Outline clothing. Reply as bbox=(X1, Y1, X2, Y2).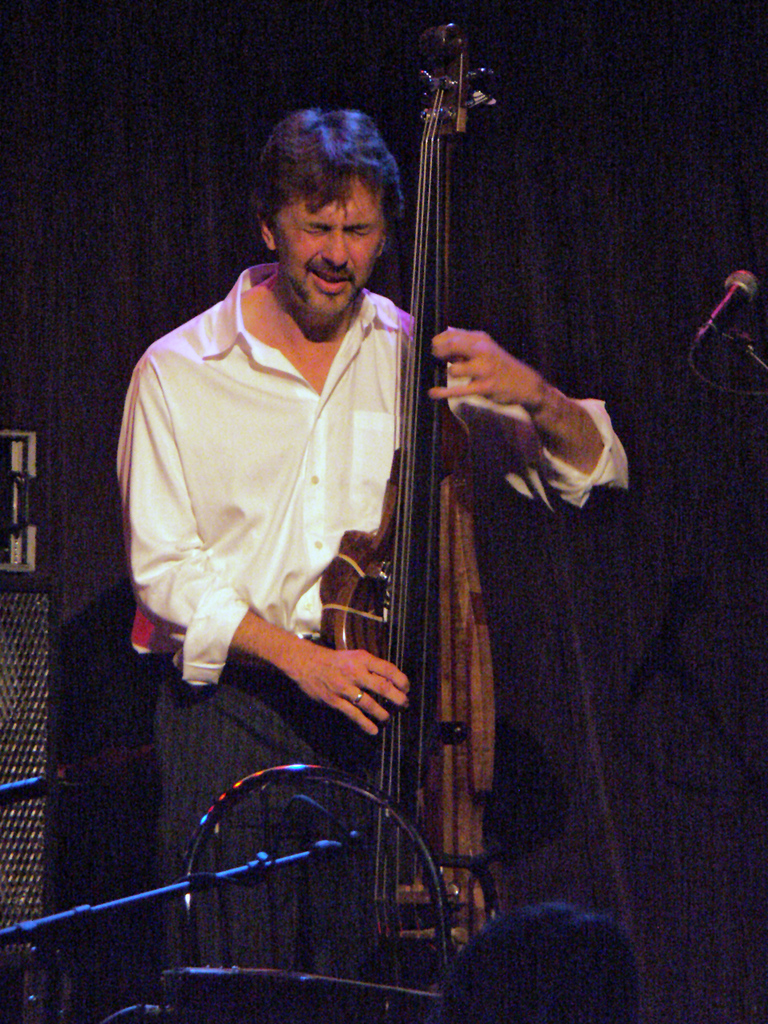
bbox=(134, 222, 515, 780).
